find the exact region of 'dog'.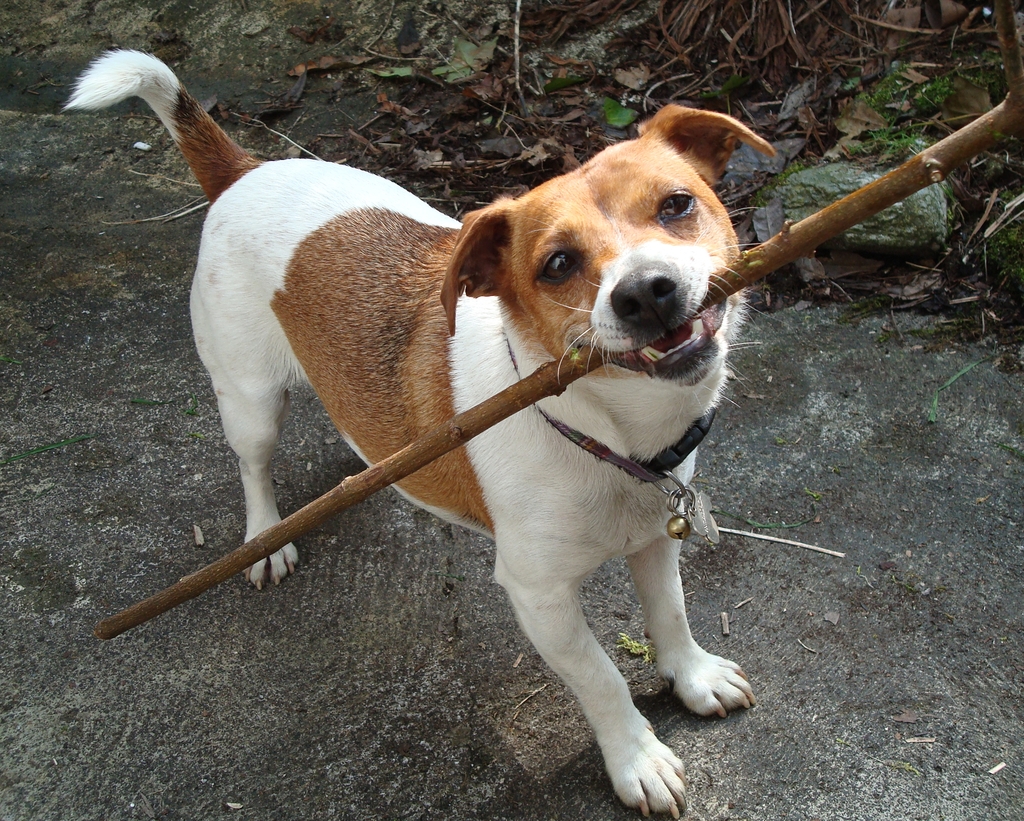
Exact region: bbox=[60, 46, 781, 820].
